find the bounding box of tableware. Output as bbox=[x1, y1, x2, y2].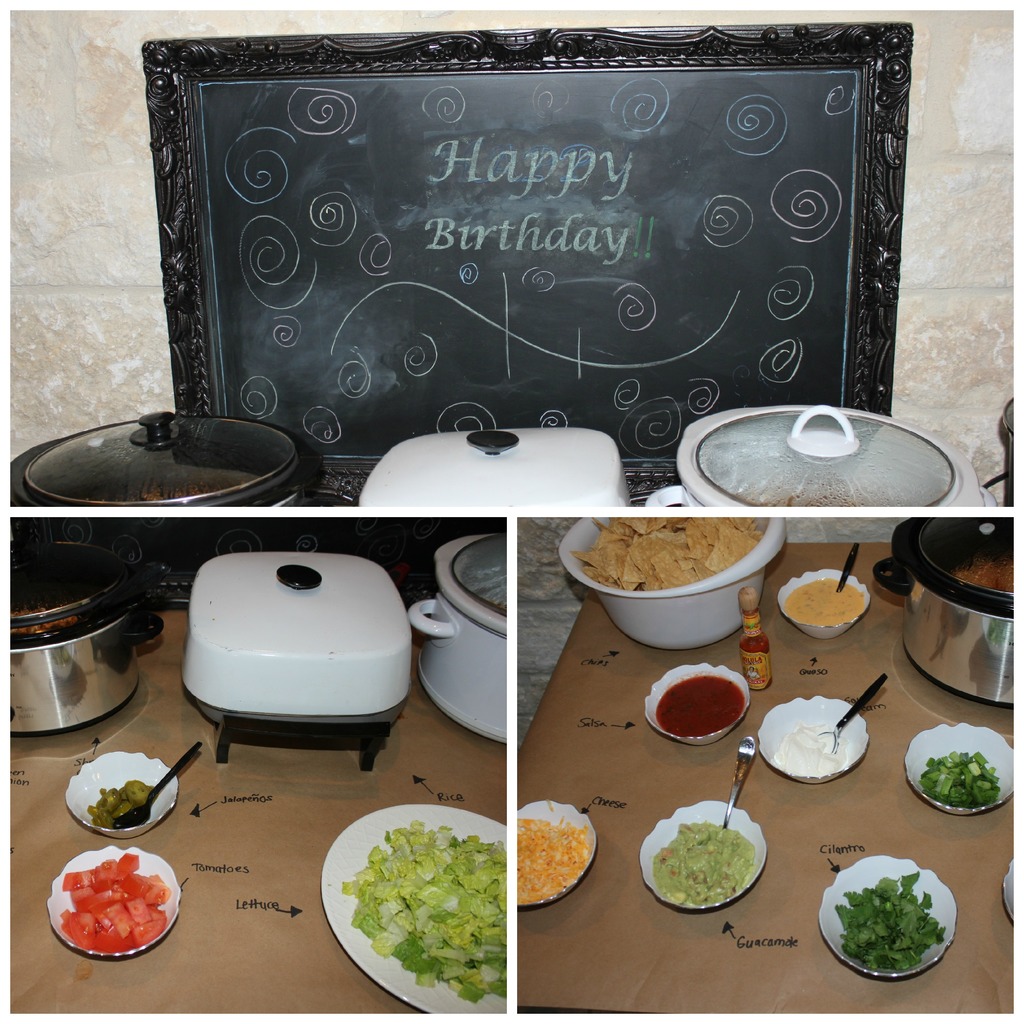
bbox=[562, 511, 788, 650].
